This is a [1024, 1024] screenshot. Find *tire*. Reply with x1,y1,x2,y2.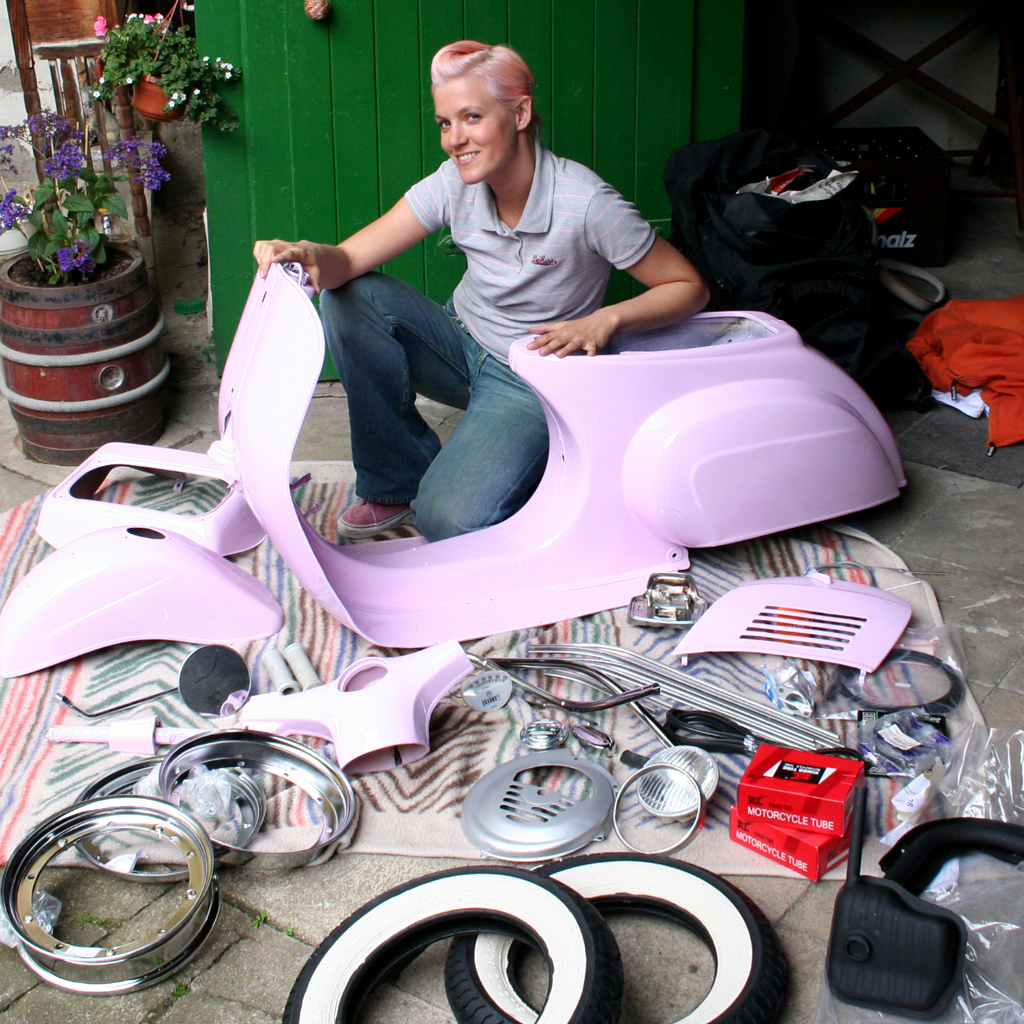
441,849,780,1023.
